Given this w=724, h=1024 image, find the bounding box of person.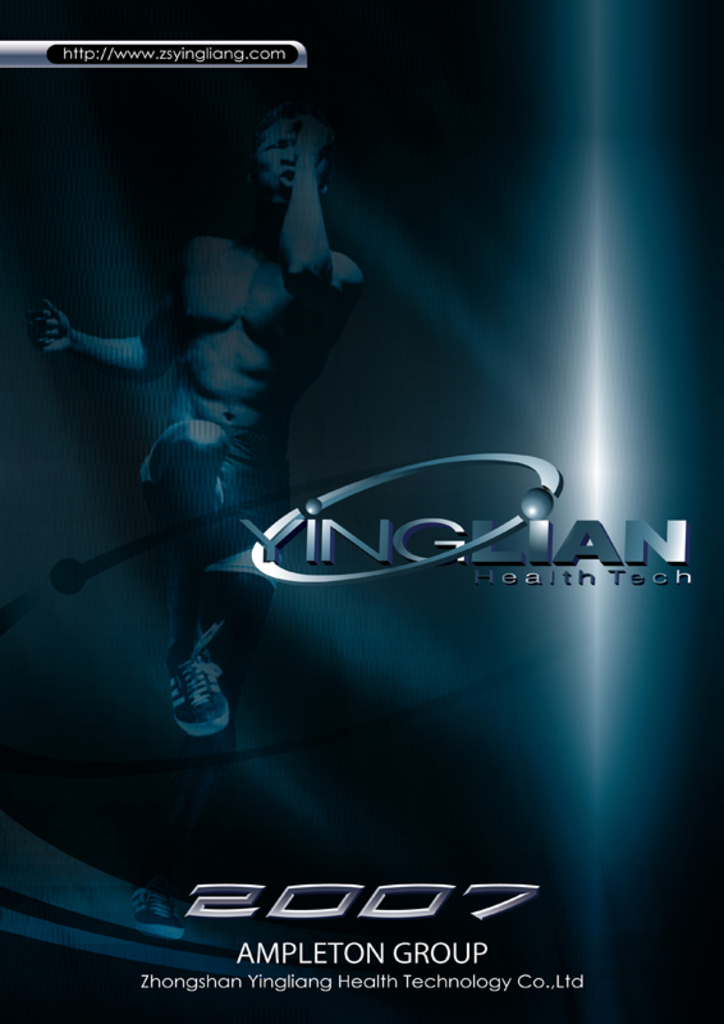
box=[70, 115, 384, 739].
